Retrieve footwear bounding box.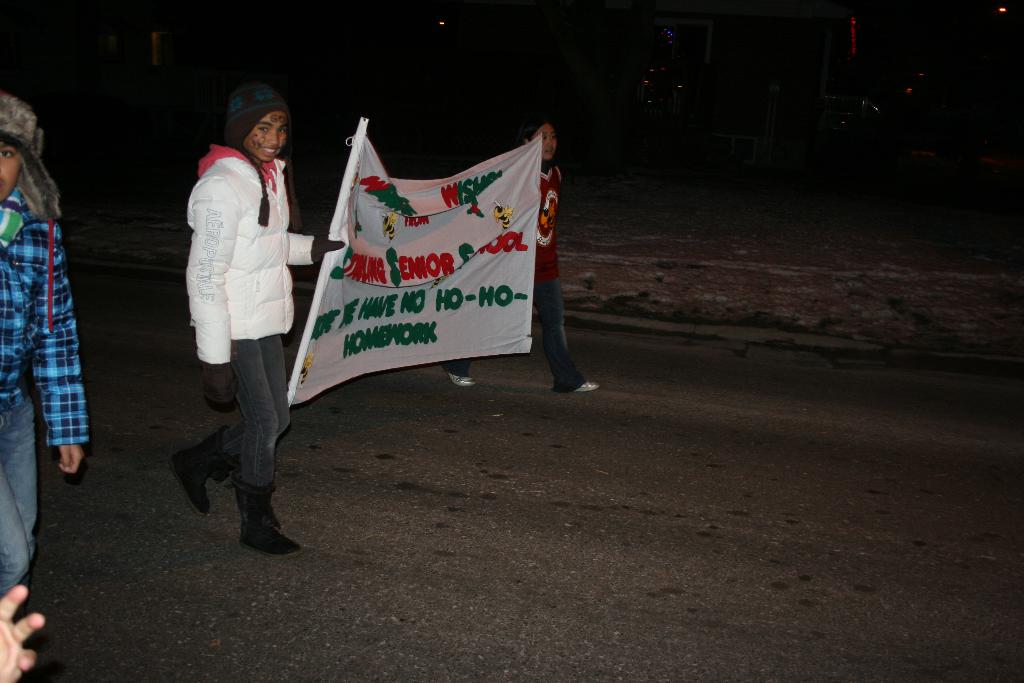
Bounding box: 235:479:305:555.
